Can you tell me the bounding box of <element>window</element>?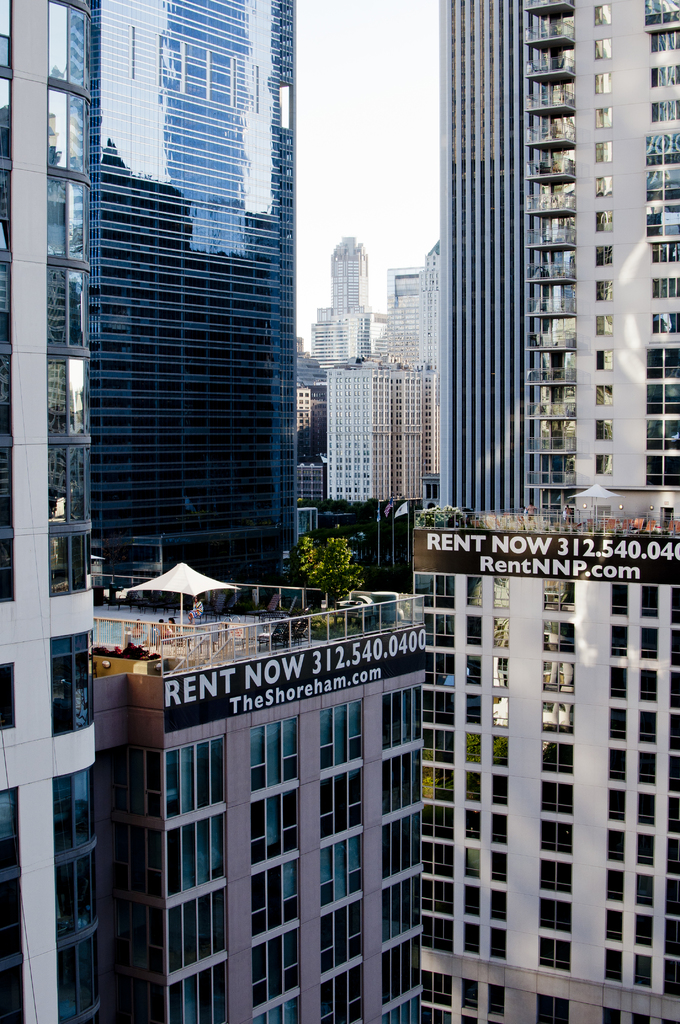
Rect(320, 769, 366, 839).
